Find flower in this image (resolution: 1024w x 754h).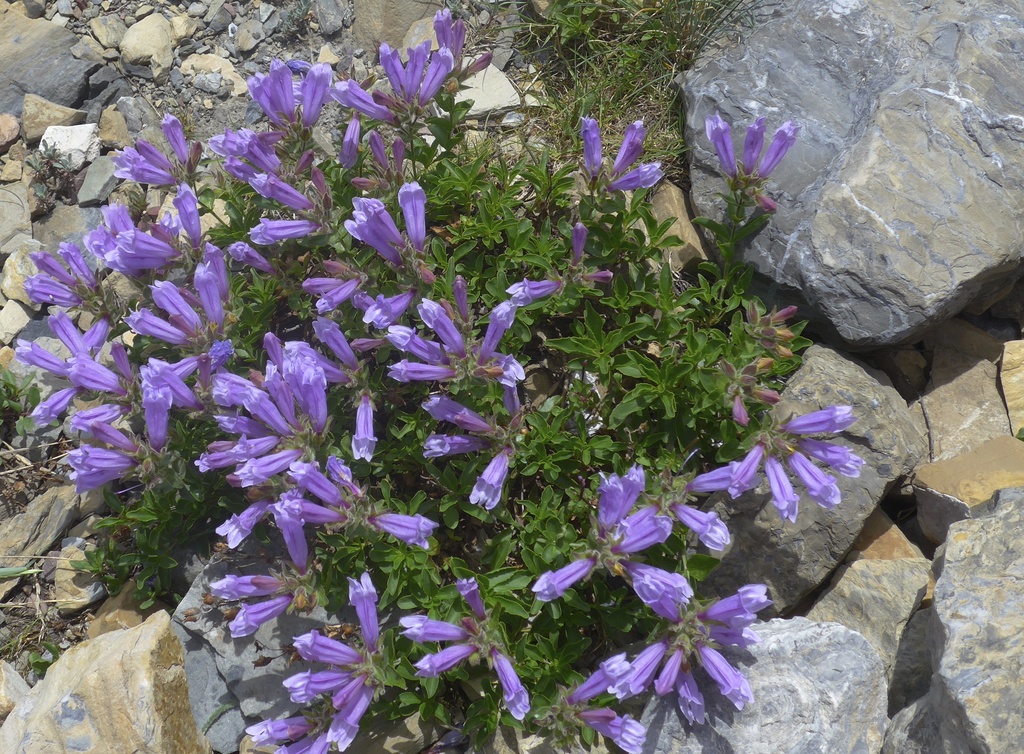
region(457, 577, 490, 624).
